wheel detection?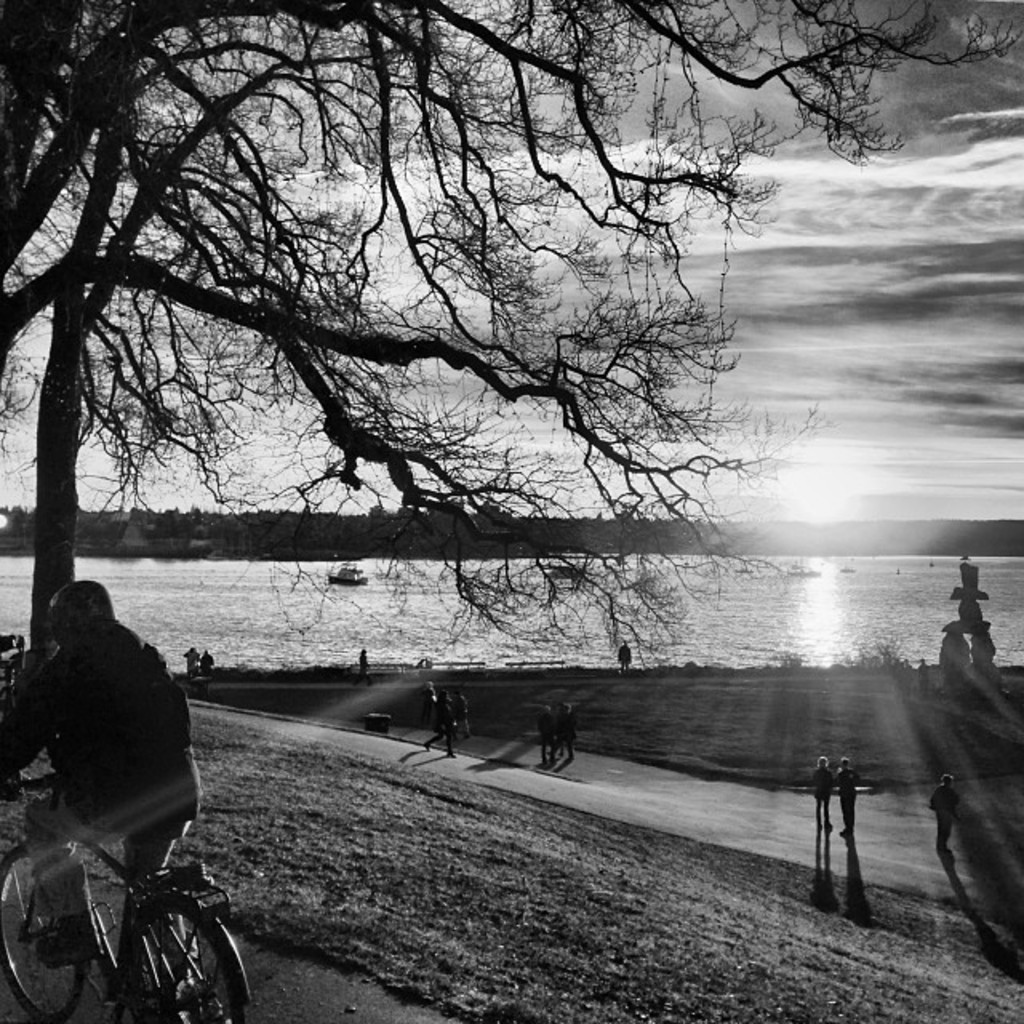
[left=0, top=832, right=86, bottom=1022]
